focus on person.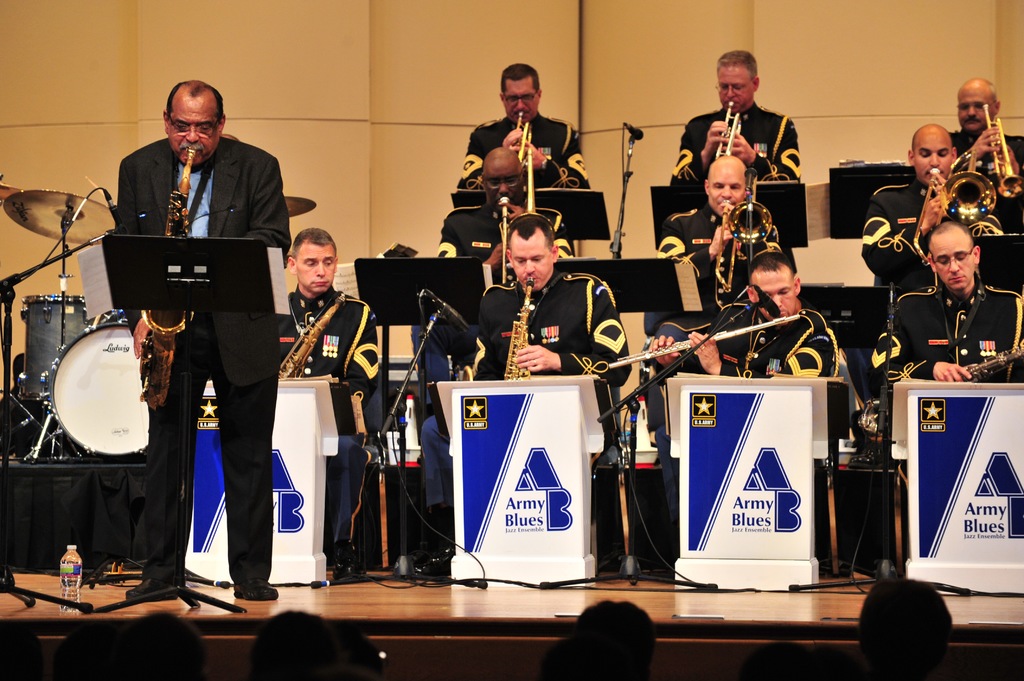
Focused at [665,51,803,182].
